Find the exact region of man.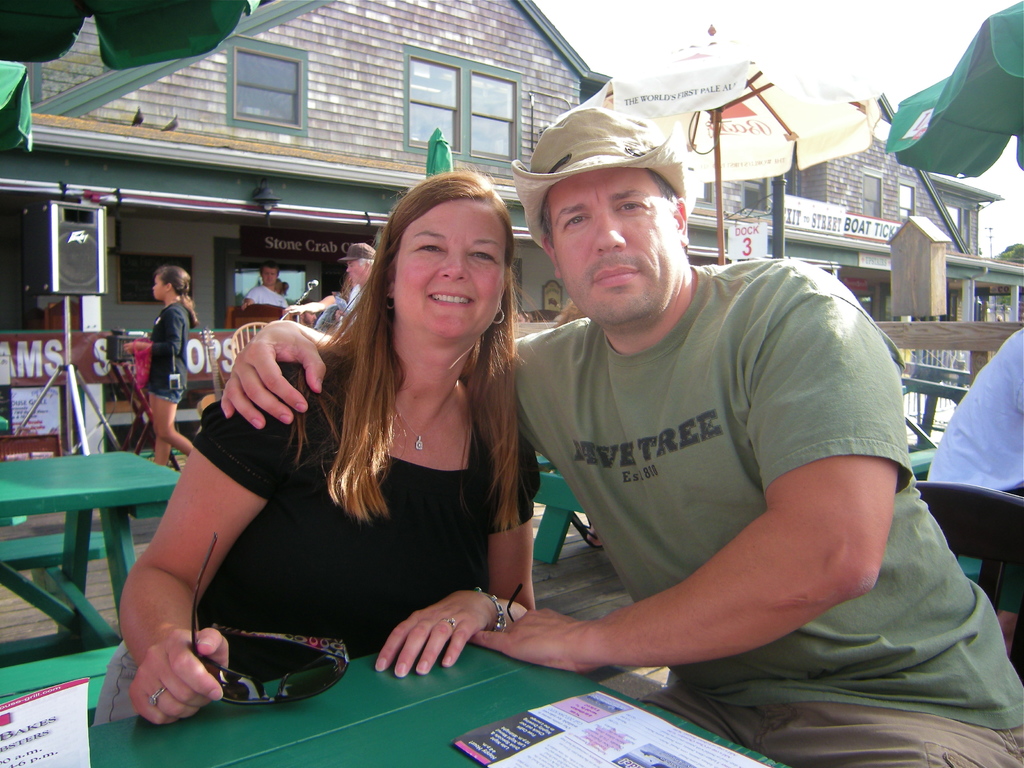
Exact region: rect(275, 131, 924, 724).
